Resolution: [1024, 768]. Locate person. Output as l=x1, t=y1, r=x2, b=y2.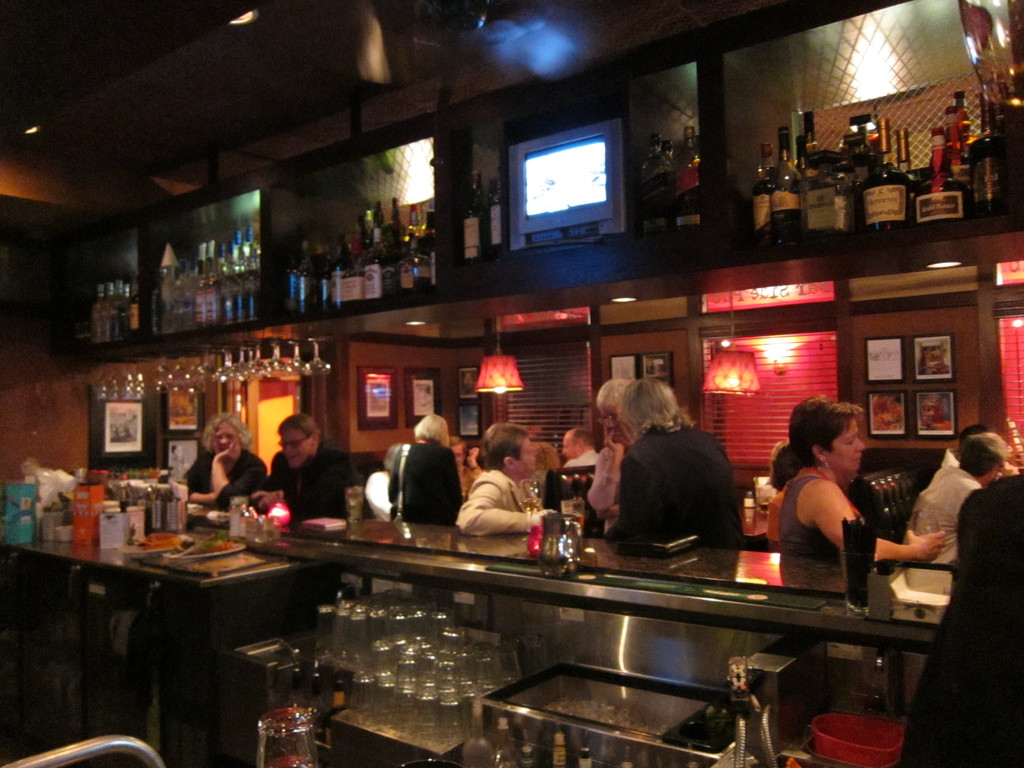
l=754, t=411, r=889, b=604.
